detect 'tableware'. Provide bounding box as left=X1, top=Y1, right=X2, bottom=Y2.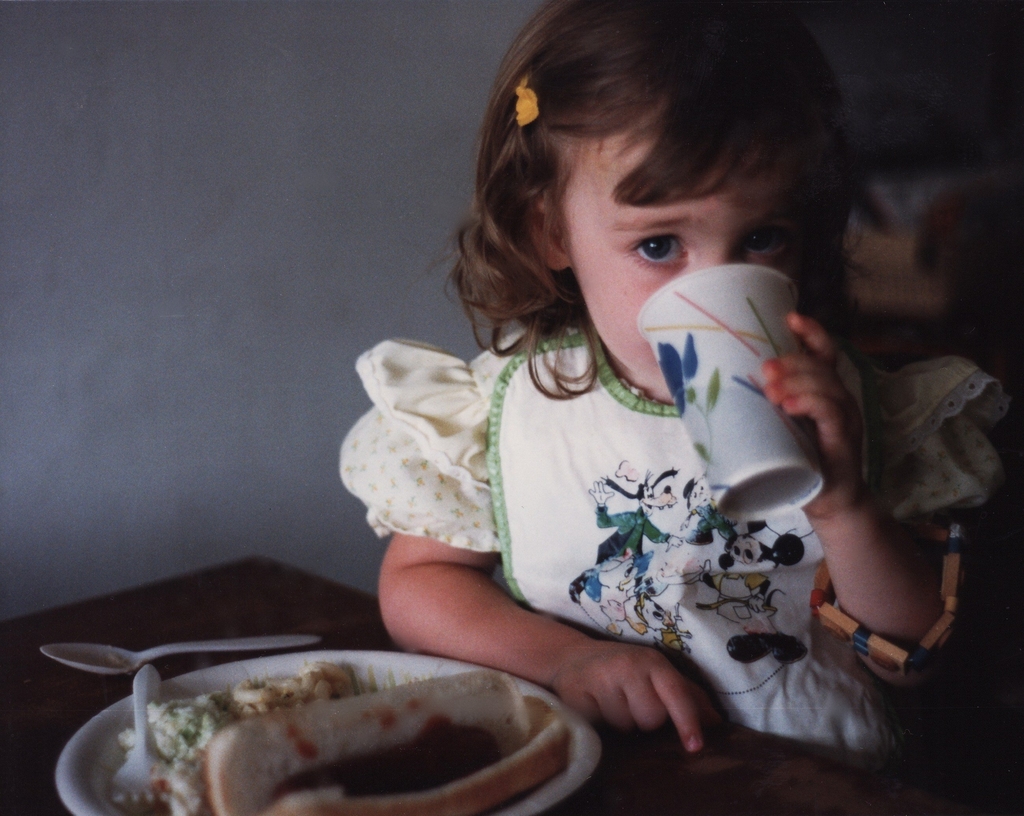
left=52, top=648, right=586, bottom=815.
